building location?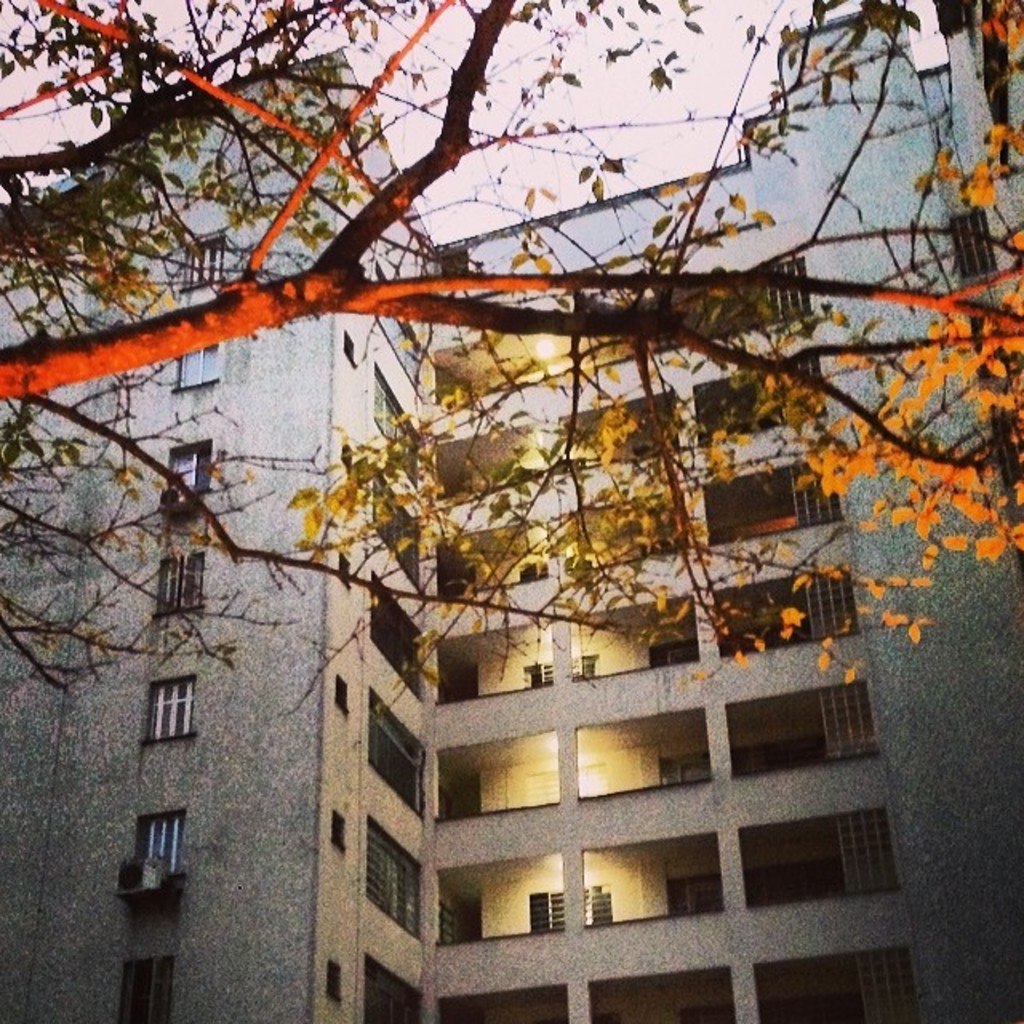
[0, 0, 1022, 1022]
